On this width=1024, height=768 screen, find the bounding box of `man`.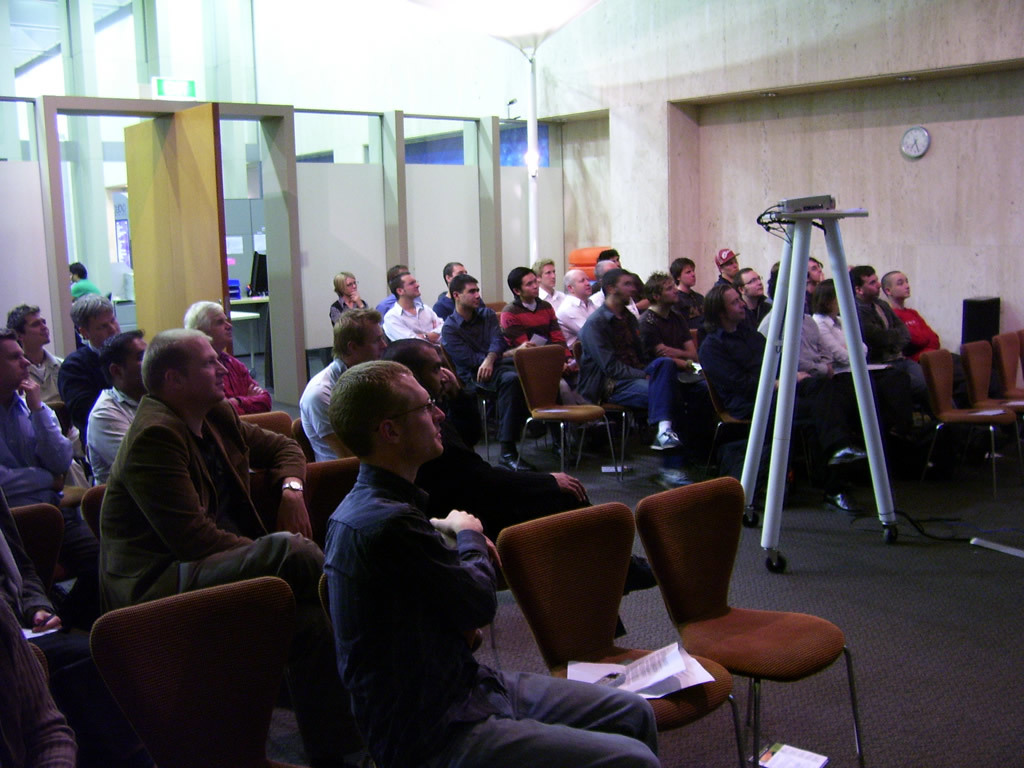
Bounding box: pyautogui.locateOnScreen(6, 297, 67, 394).
